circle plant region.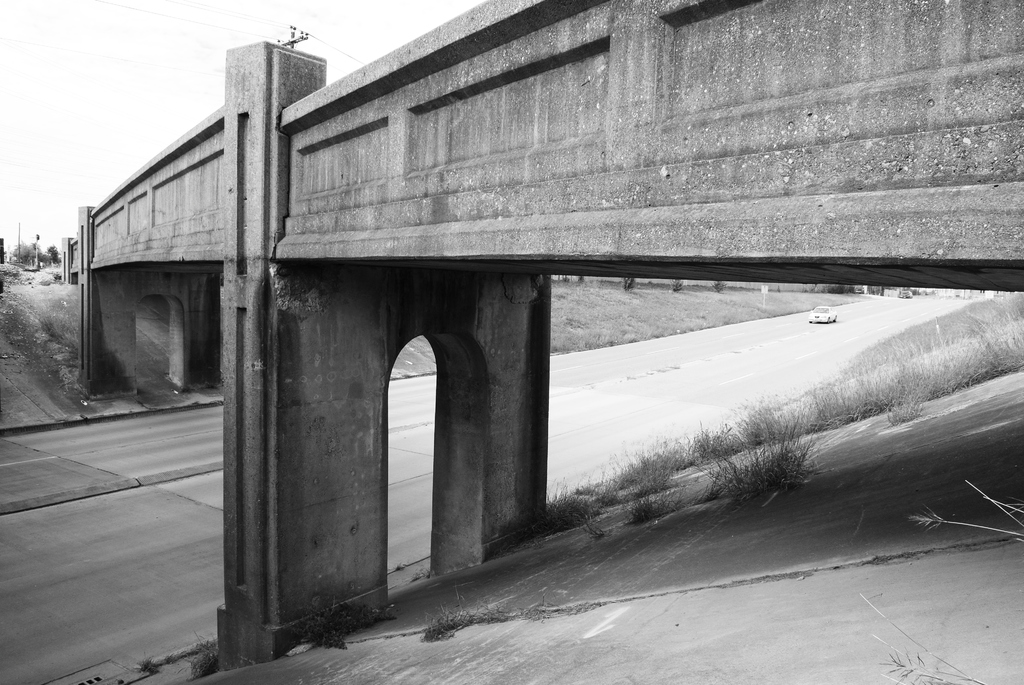
Region: [856,588,982,684].
